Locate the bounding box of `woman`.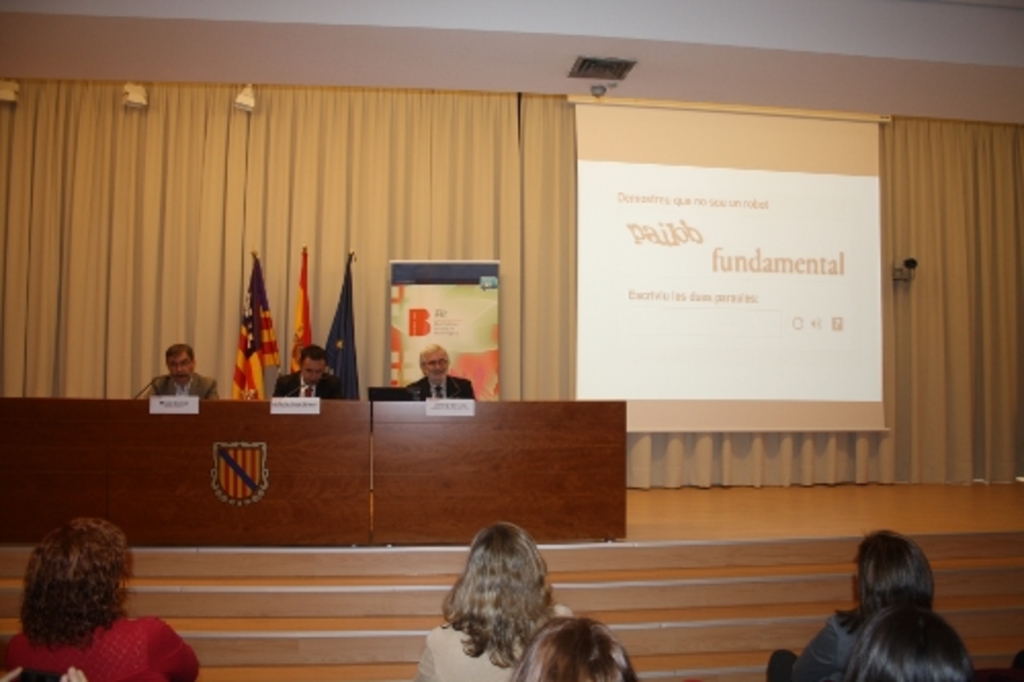
Bounding box: 850 602 975 680.
